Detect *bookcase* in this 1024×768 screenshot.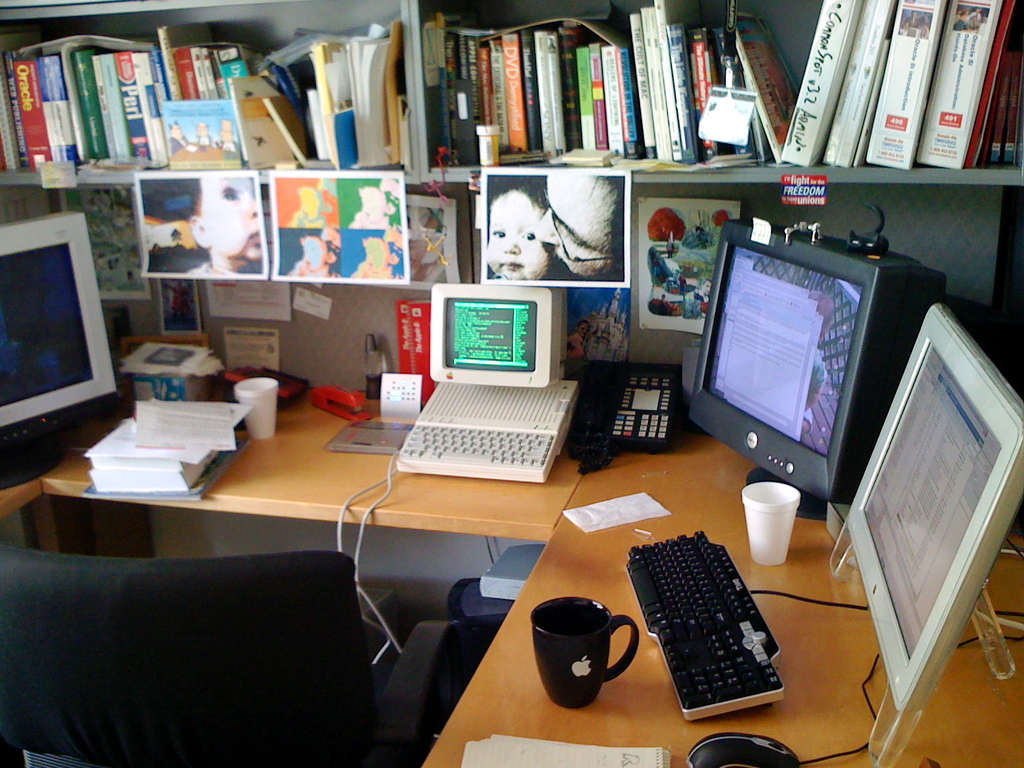
Detection: <region>0, 0, 1023, 289</region>.
